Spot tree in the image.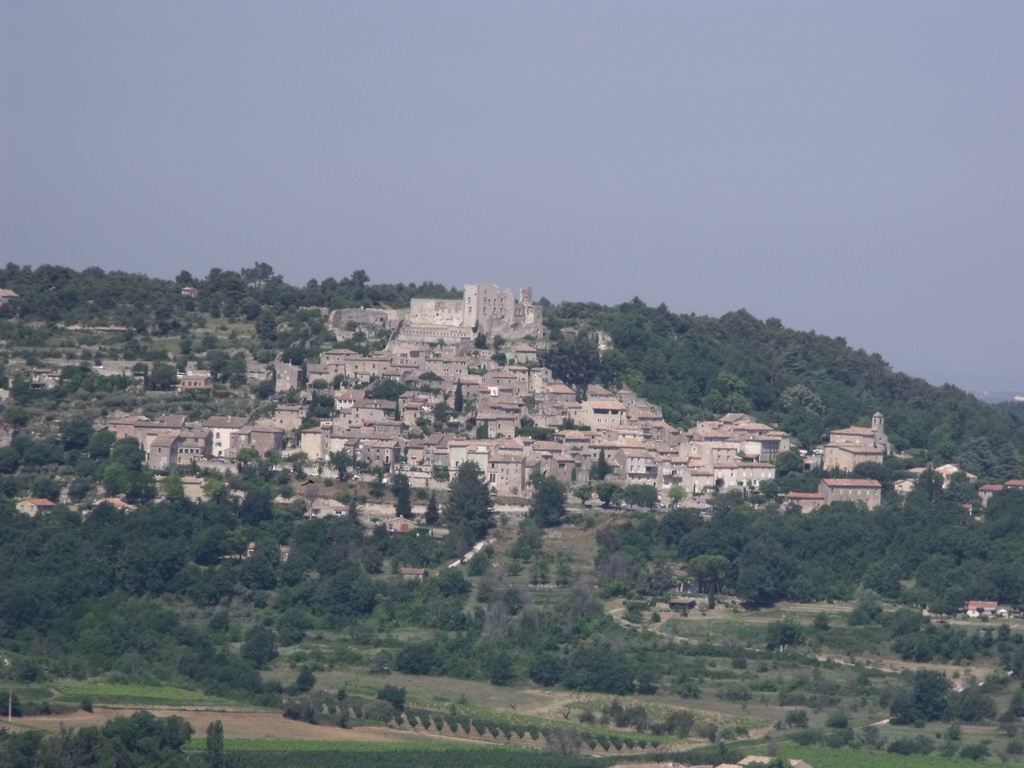
tree found at [164, 461, 185, 497].
